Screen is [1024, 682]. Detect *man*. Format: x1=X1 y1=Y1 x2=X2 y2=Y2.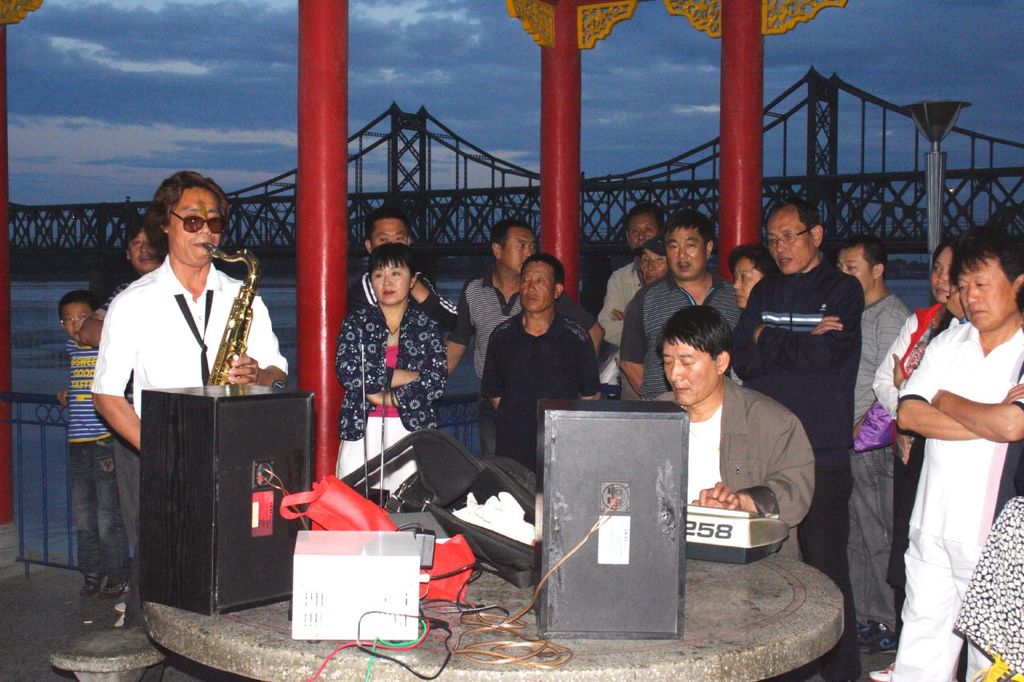
x1=342 y1=212 x2=469 y2=377.
